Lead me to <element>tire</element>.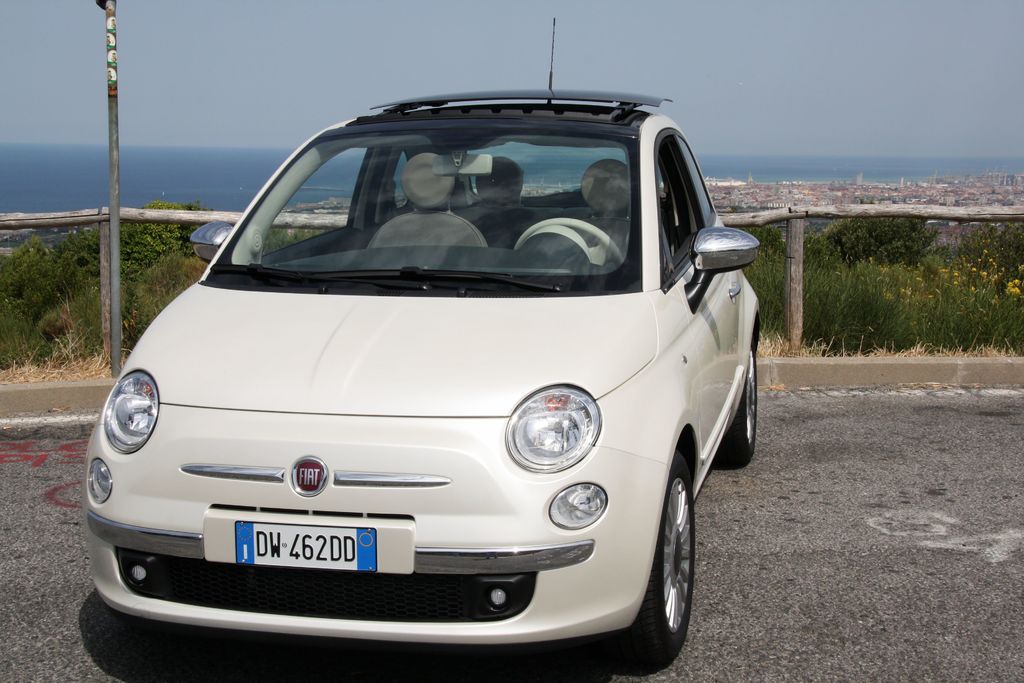
Lead to x1=716, y1=329, x2=762, y2=468.
